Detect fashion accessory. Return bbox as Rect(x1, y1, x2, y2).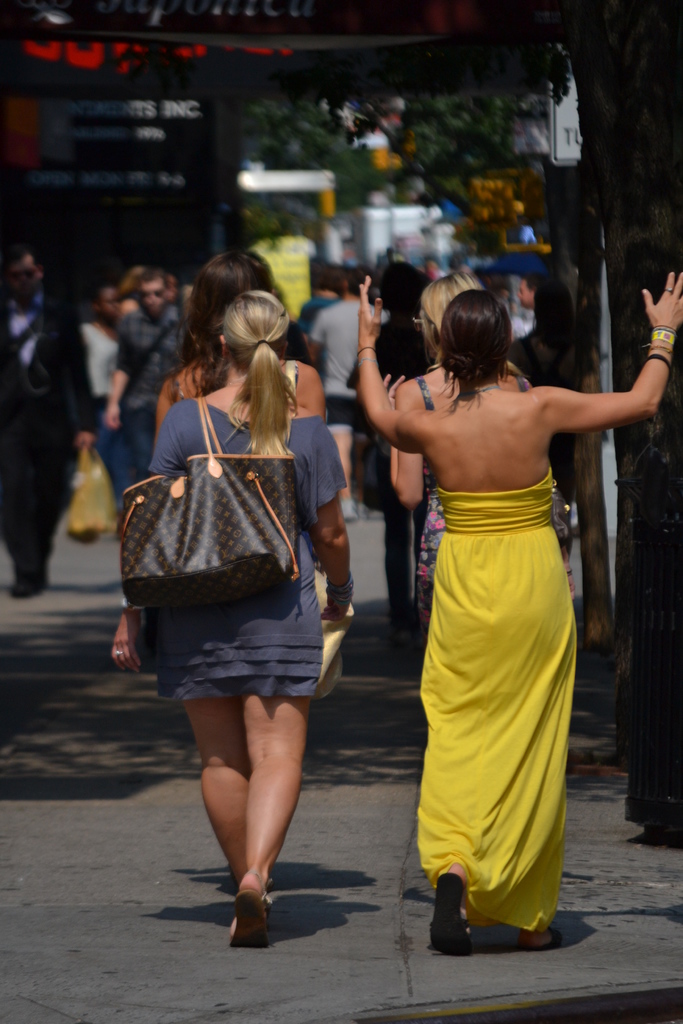
Rect(113, 648, 124, 657).
